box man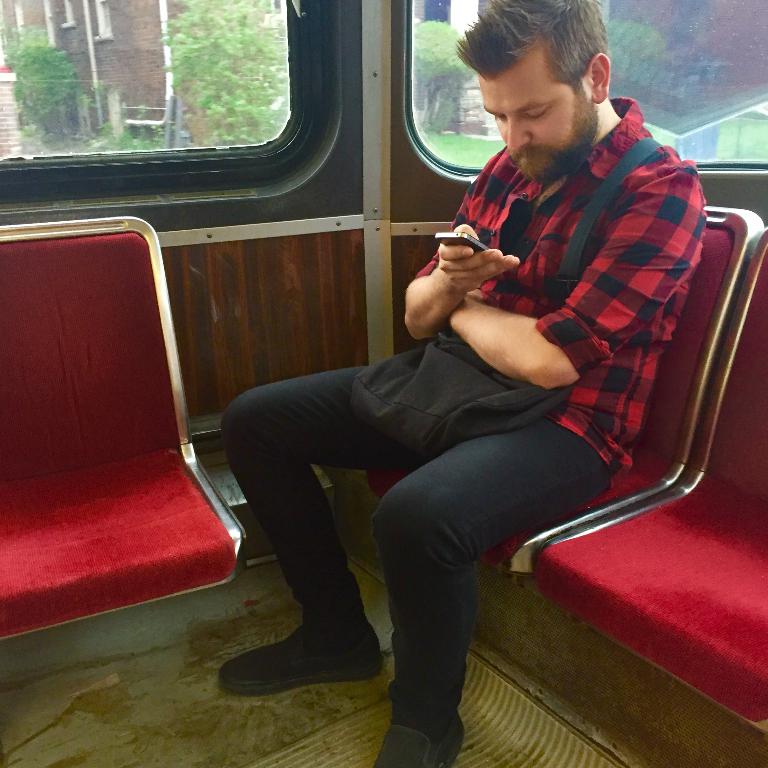
220, 43, 700, 735
